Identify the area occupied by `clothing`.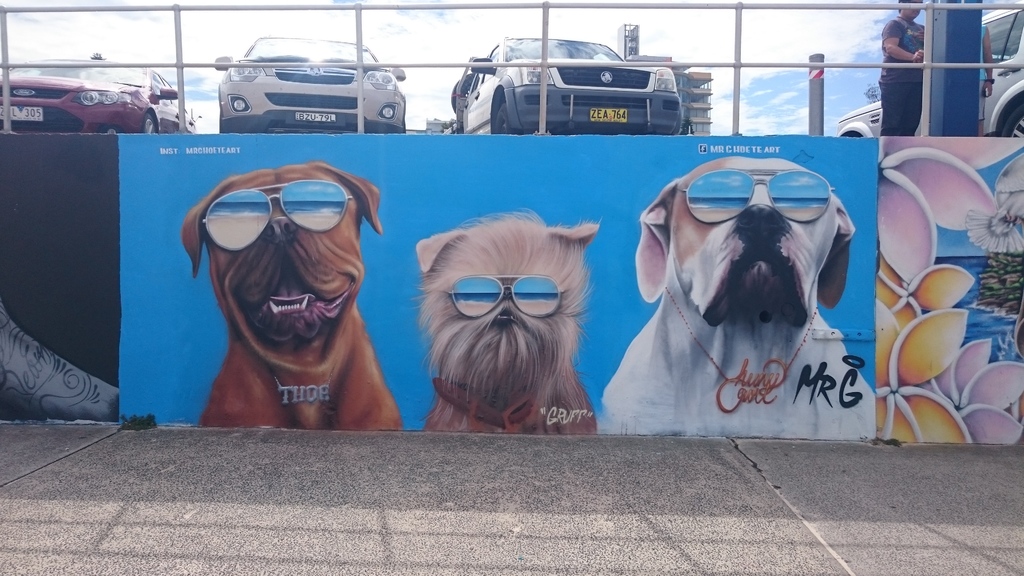
Area: (867,0,950,138).
